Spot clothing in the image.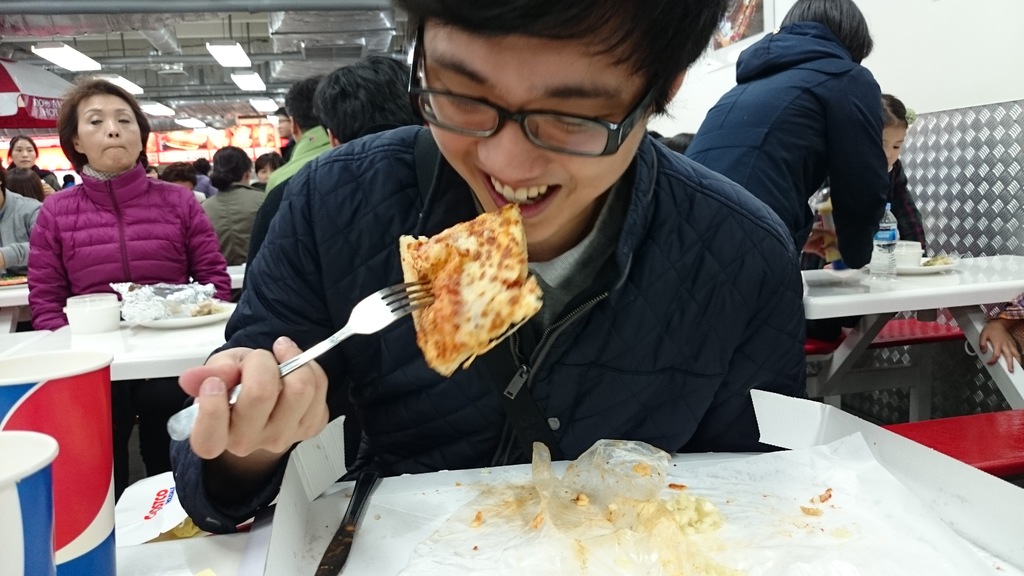
clothing found at x1=0 y1=191 x2=47 y2=273.
